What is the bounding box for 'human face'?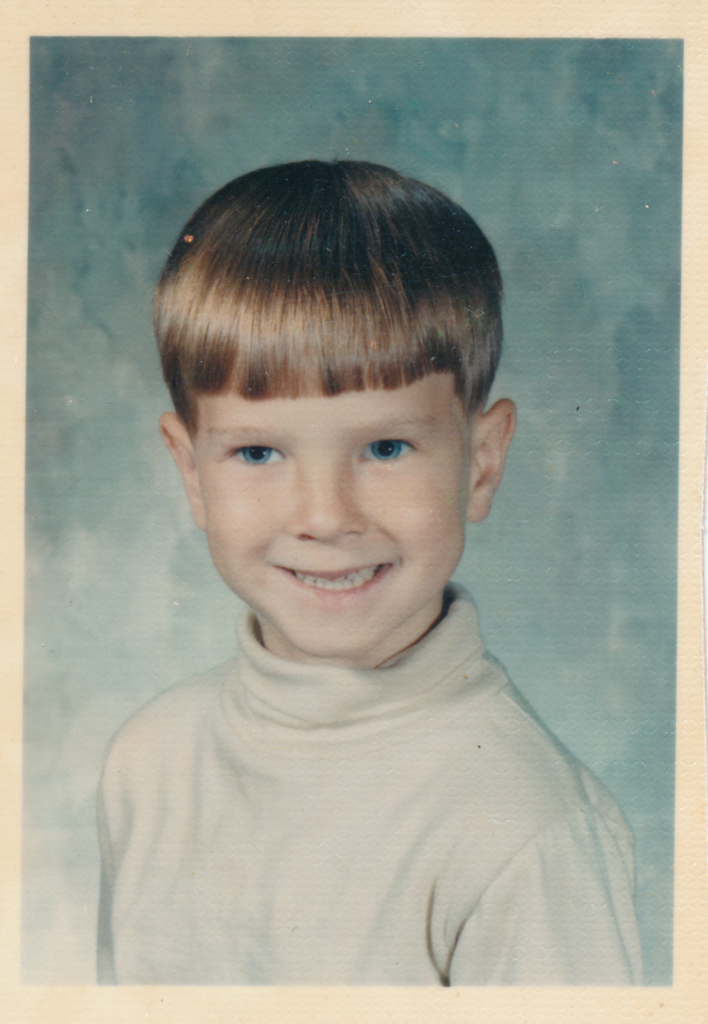
[198, 367, 476, 664].
